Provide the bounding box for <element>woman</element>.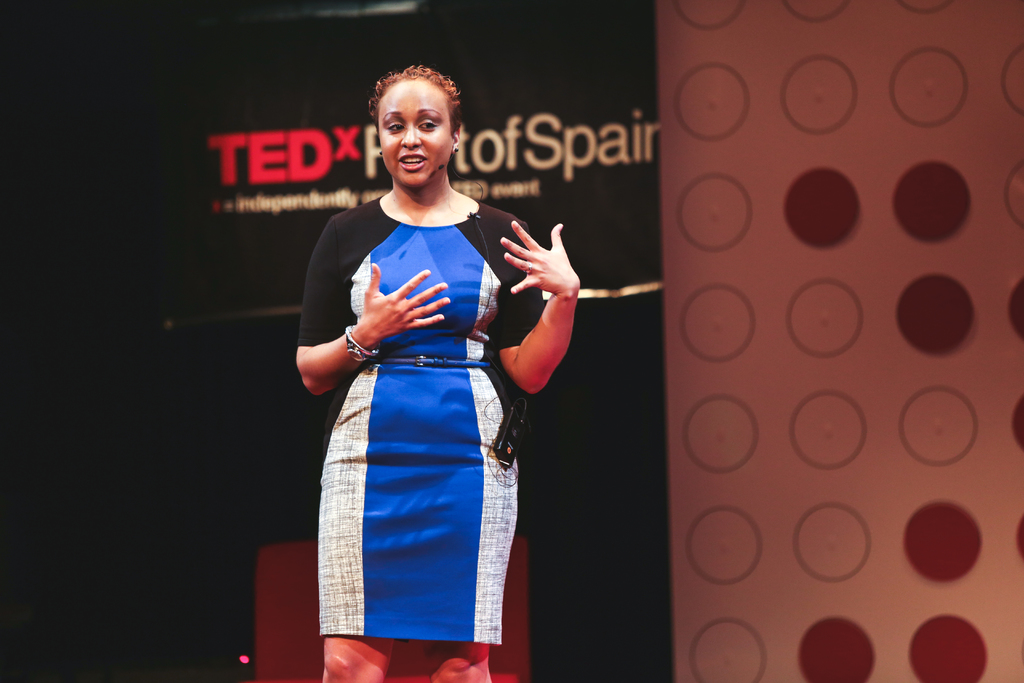
Rect(294, 76, 570, 660).
